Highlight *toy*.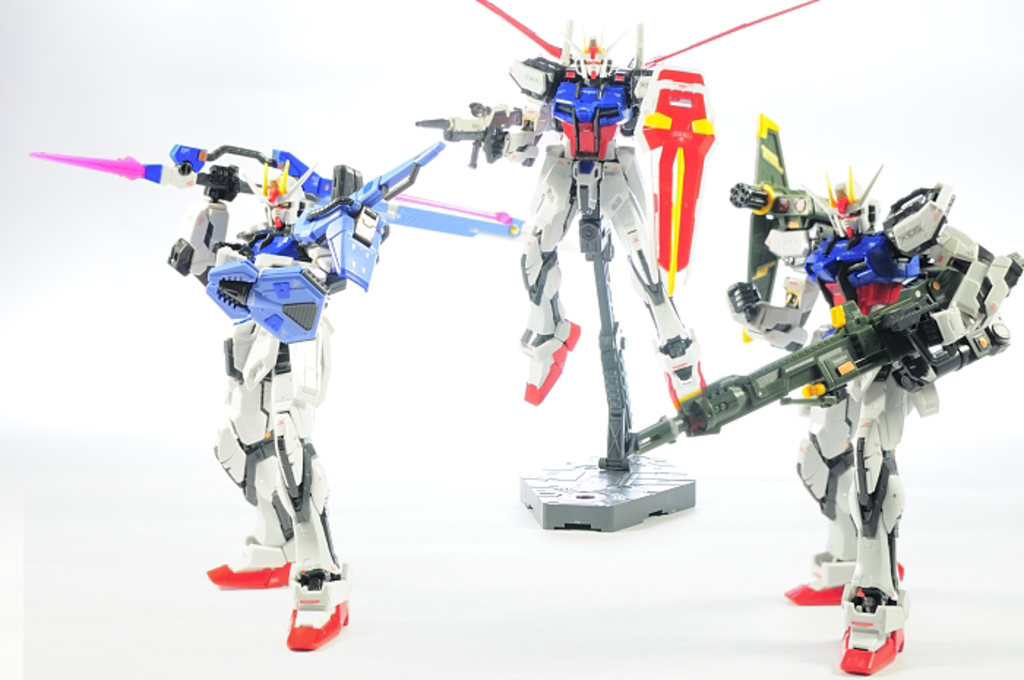
Highlighted region: {"left": 32, "top": 137, "right": 521, "bottom": 648}.
